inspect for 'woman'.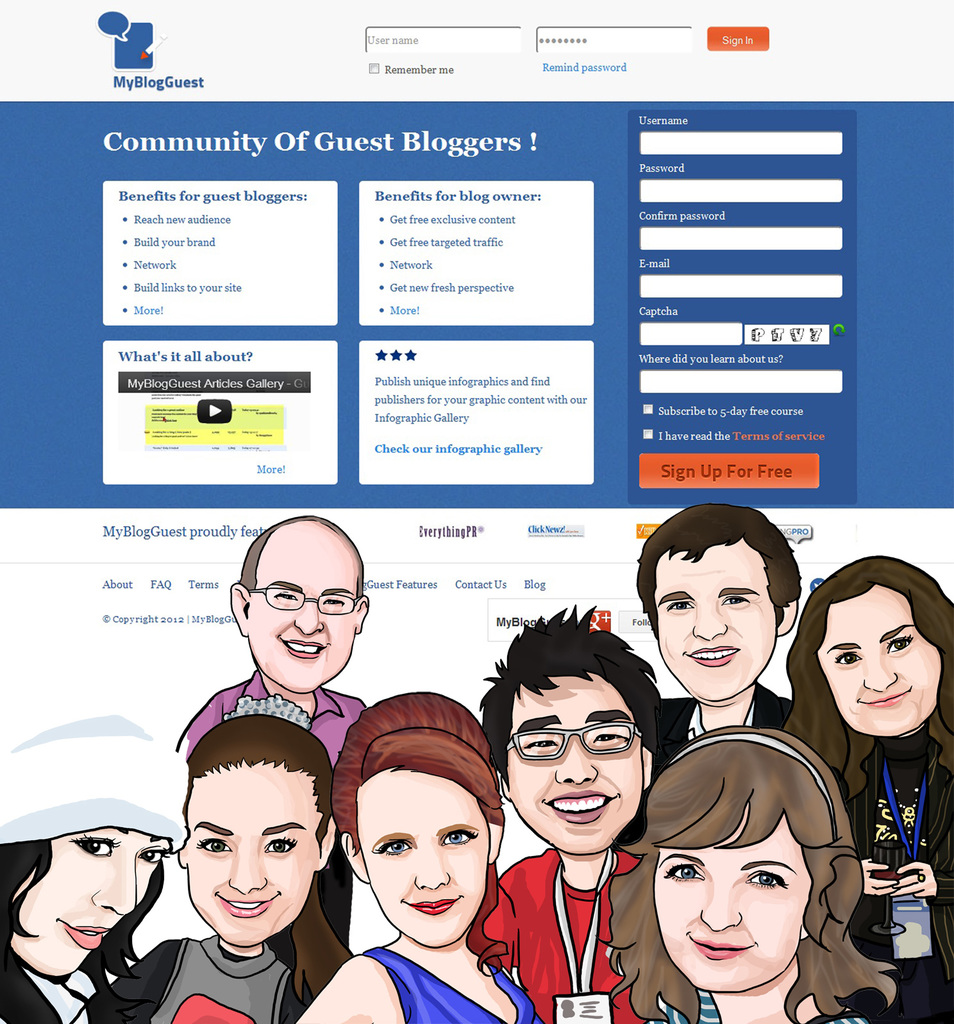
Inspection: 0:714:183:1023.
